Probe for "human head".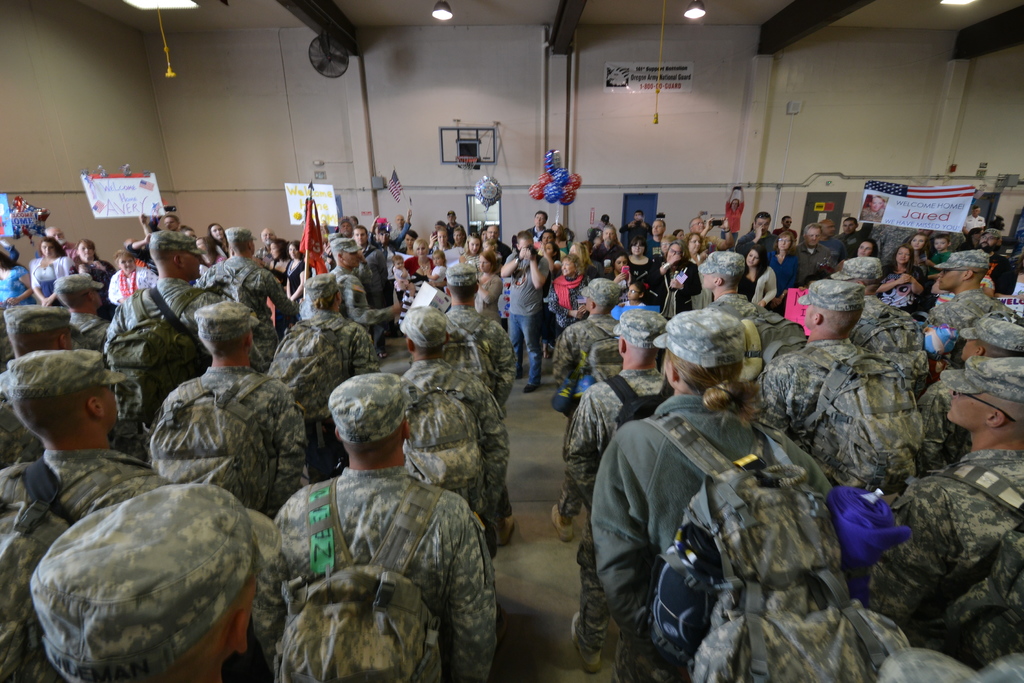
Probe result: <box>329,236,364,272</box>.
